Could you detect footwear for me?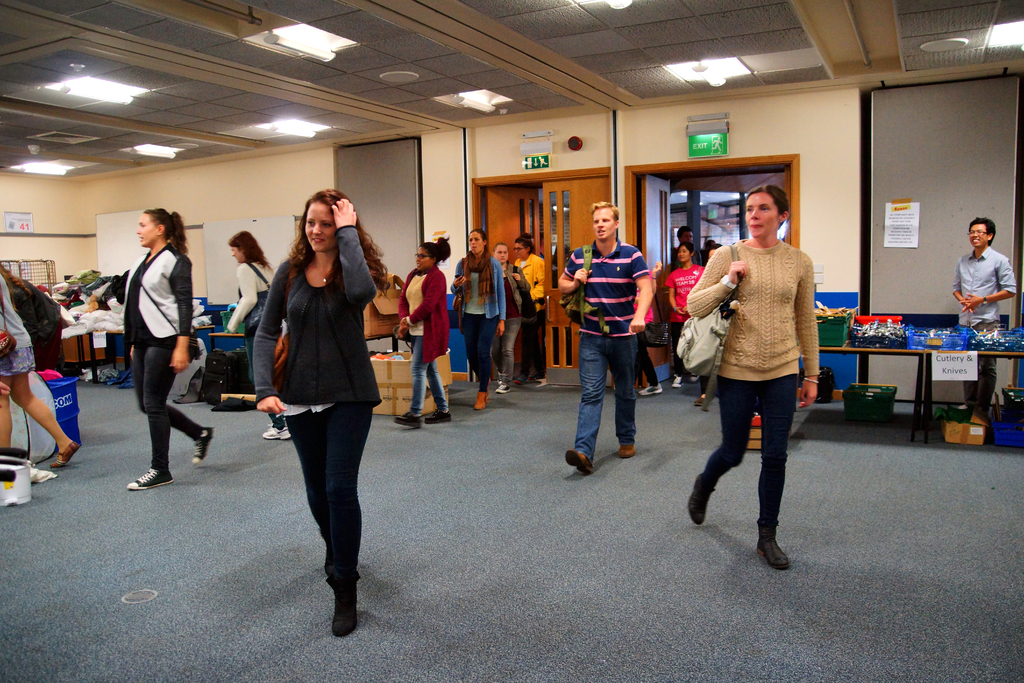
Detection result: detection(493, 383, 511, 397).
